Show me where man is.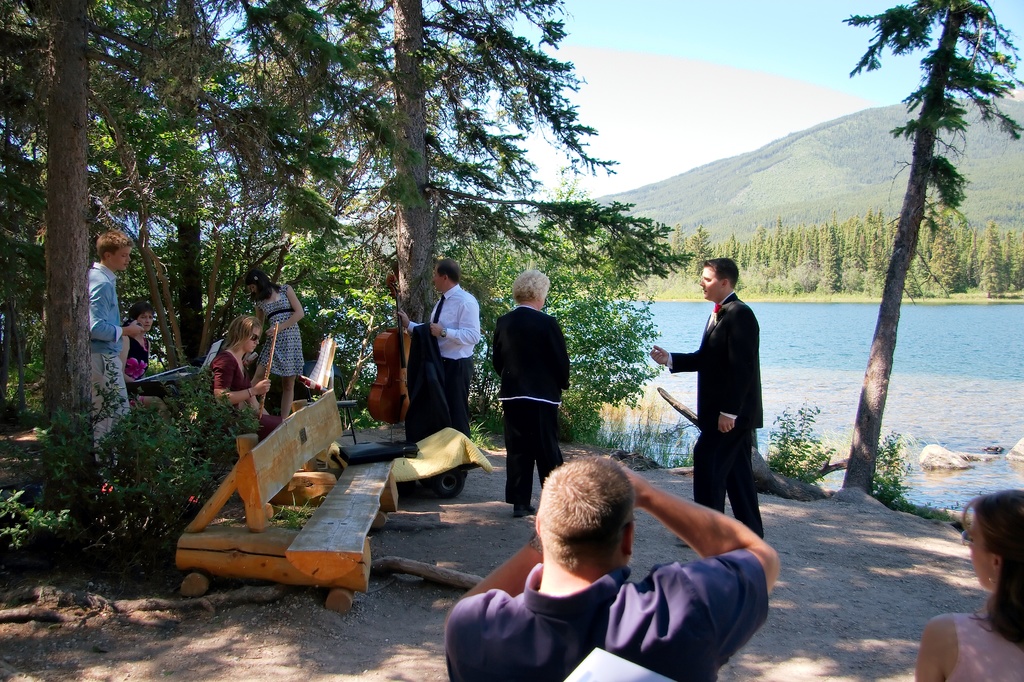
man is at x1=88, y1=232, x2=153, y2=453.
